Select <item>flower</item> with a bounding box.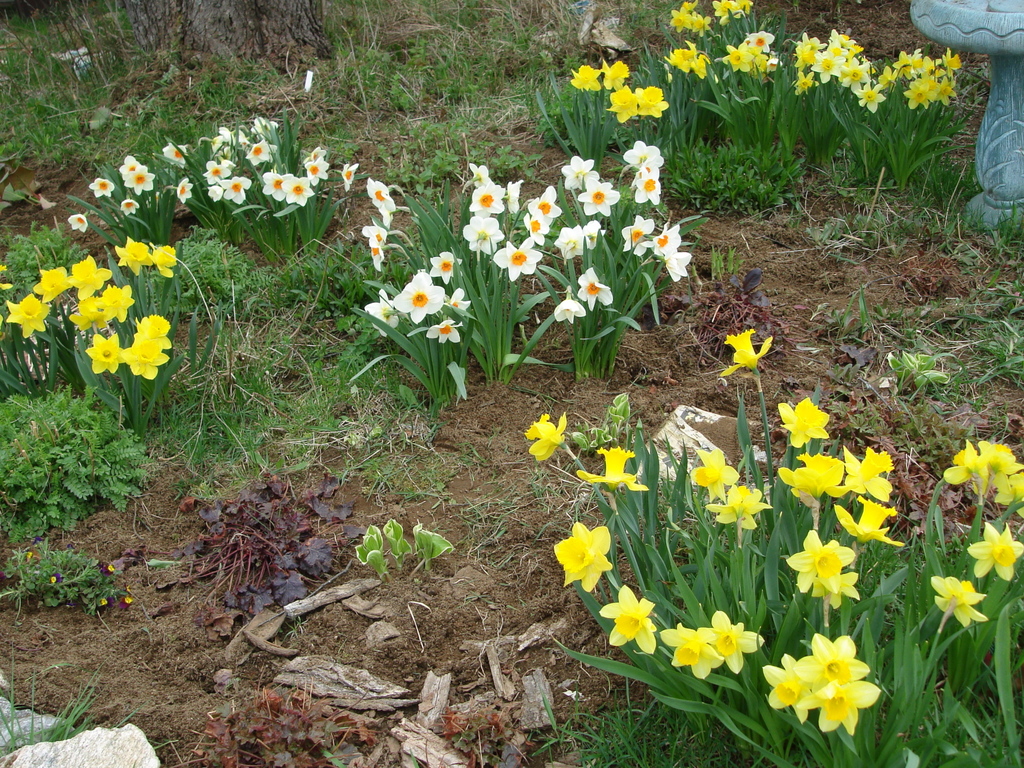
select_region(636, 84, 668, 119).
